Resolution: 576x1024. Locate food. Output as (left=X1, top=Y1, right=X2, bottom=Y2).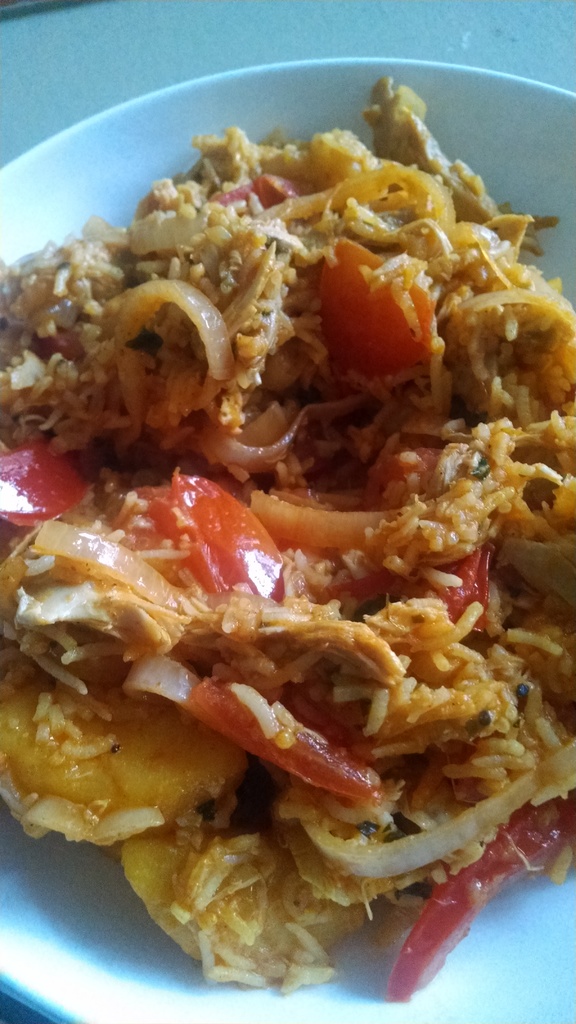
(left=0, top=76, right=575, bottom=1001).
